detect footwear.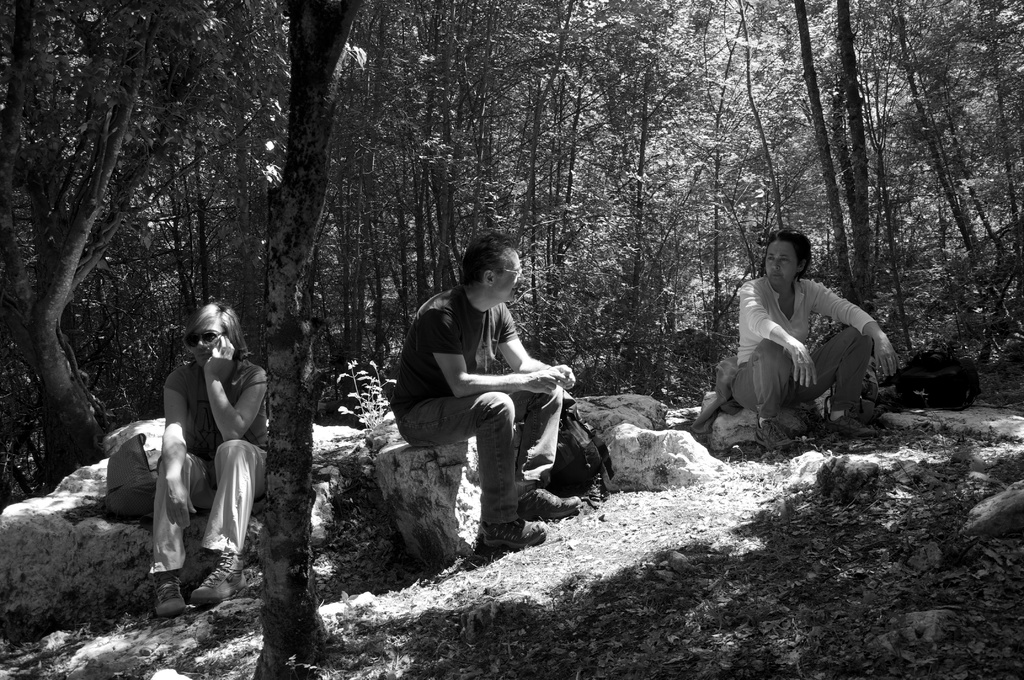
Detected at 189:548:250:611.
